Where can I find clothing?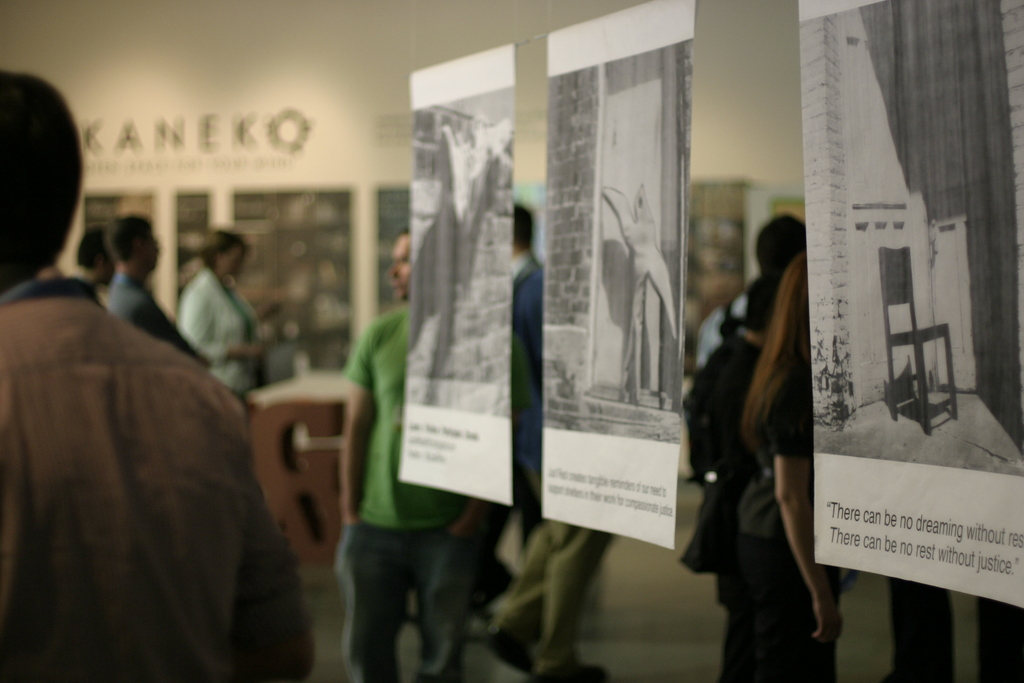
You can find it at 694,289,749,370.
